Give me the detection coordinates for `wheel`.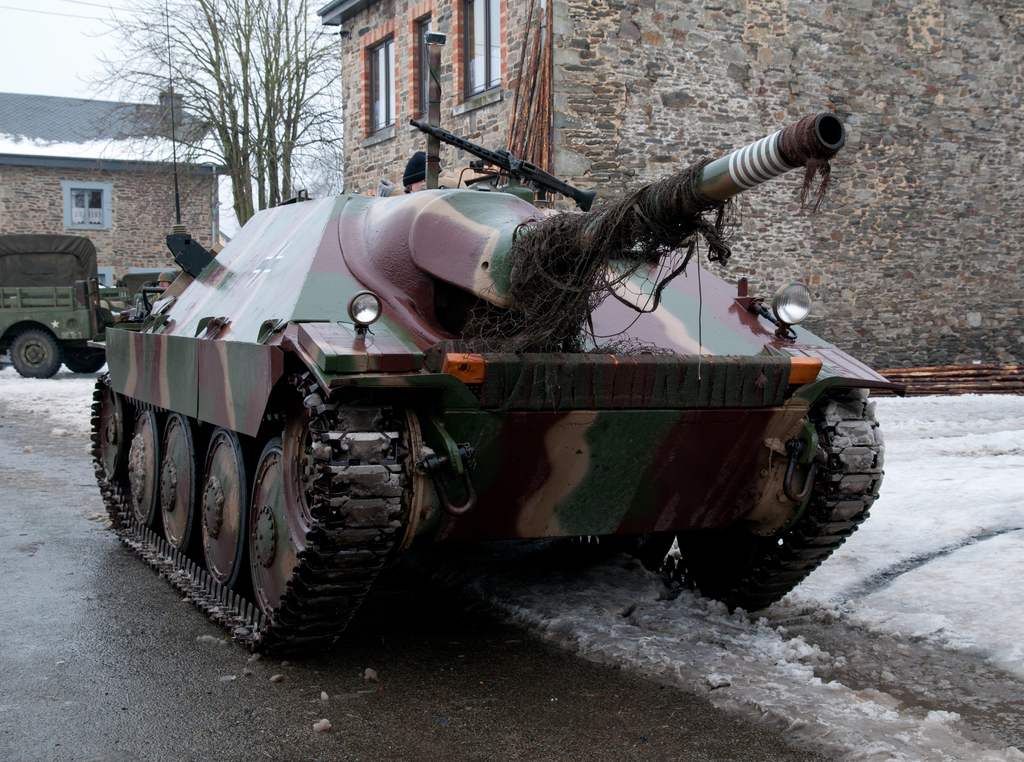
63:341:110:374.
